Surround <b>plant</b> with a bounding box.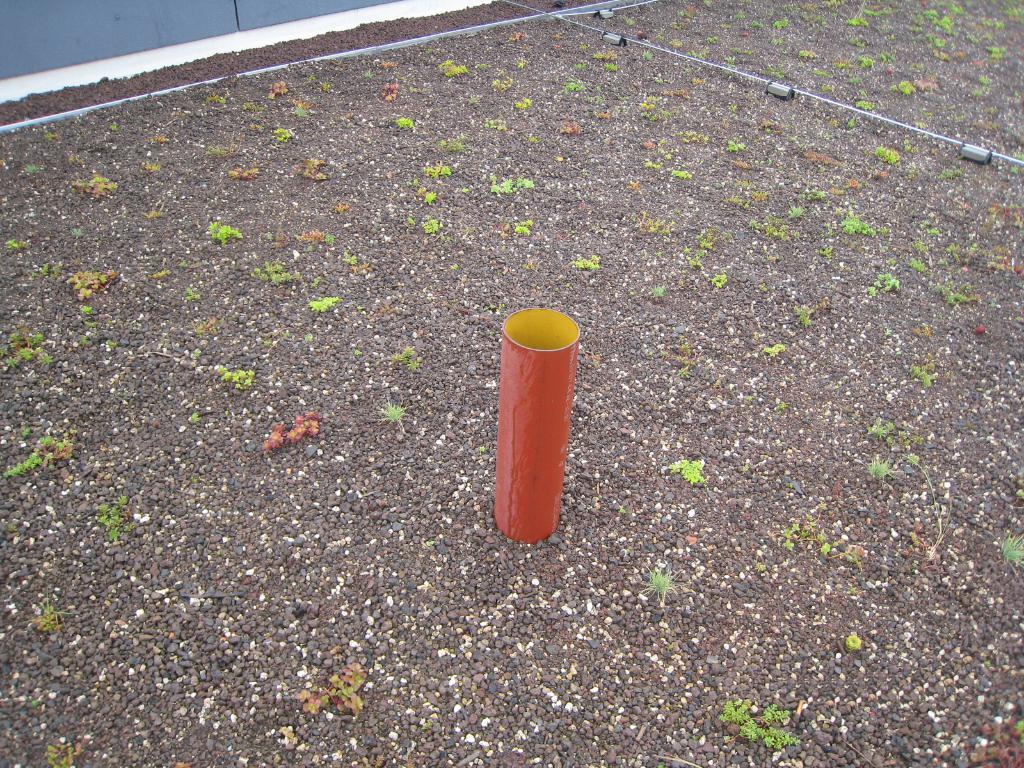
BBox(506, 29, 529, 43).
